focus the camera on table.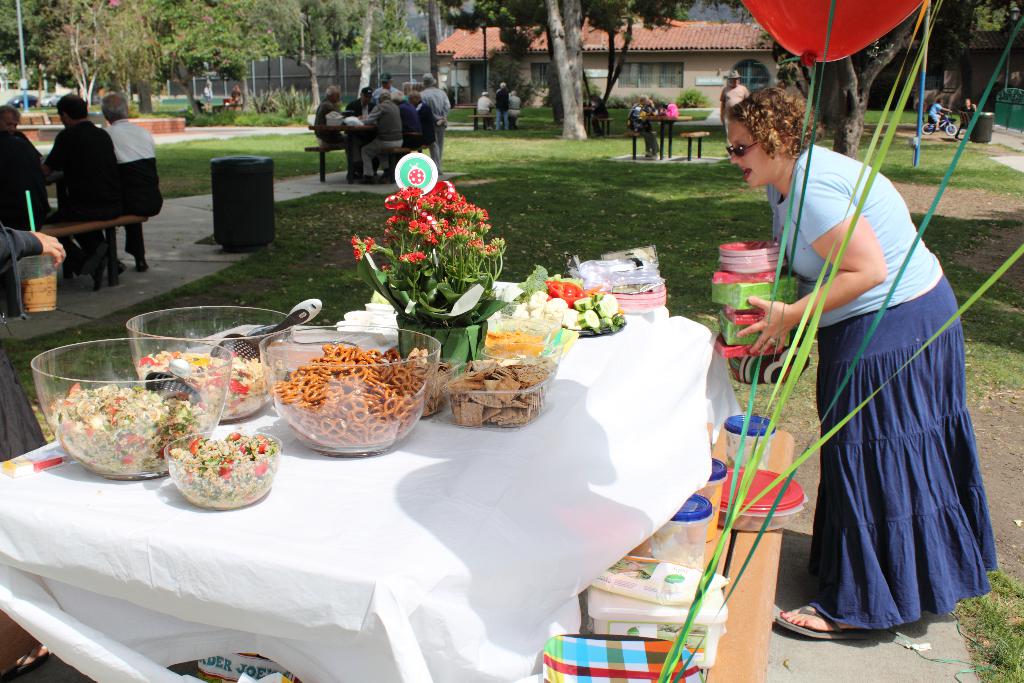
Focus region: 641,117,687,160.
